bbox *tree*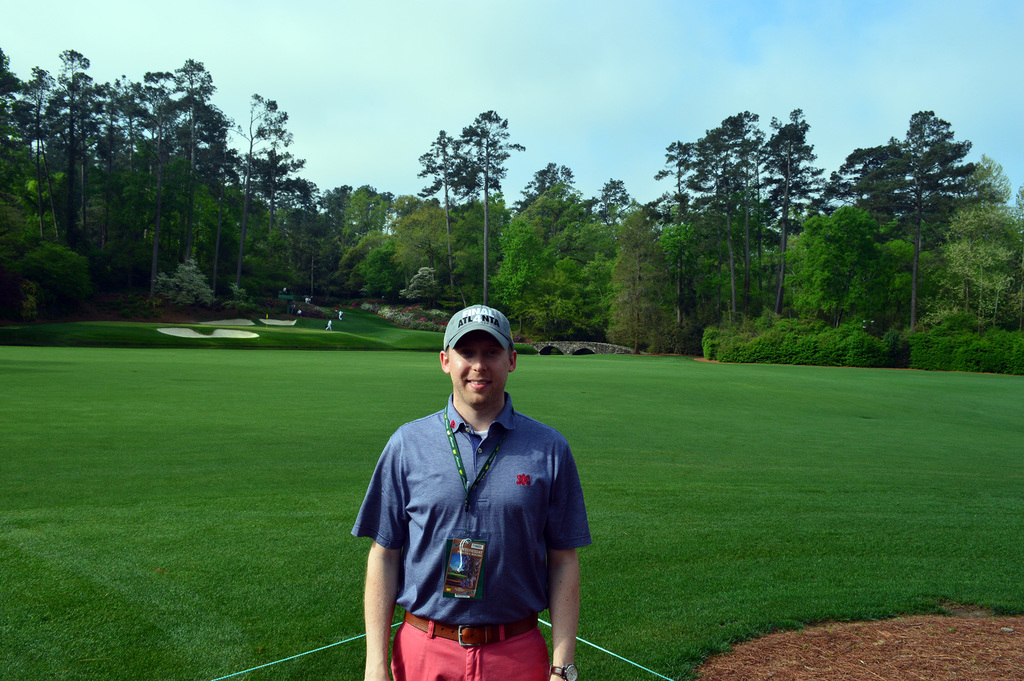
(left=522, top=163, right=630, bottom=209)
